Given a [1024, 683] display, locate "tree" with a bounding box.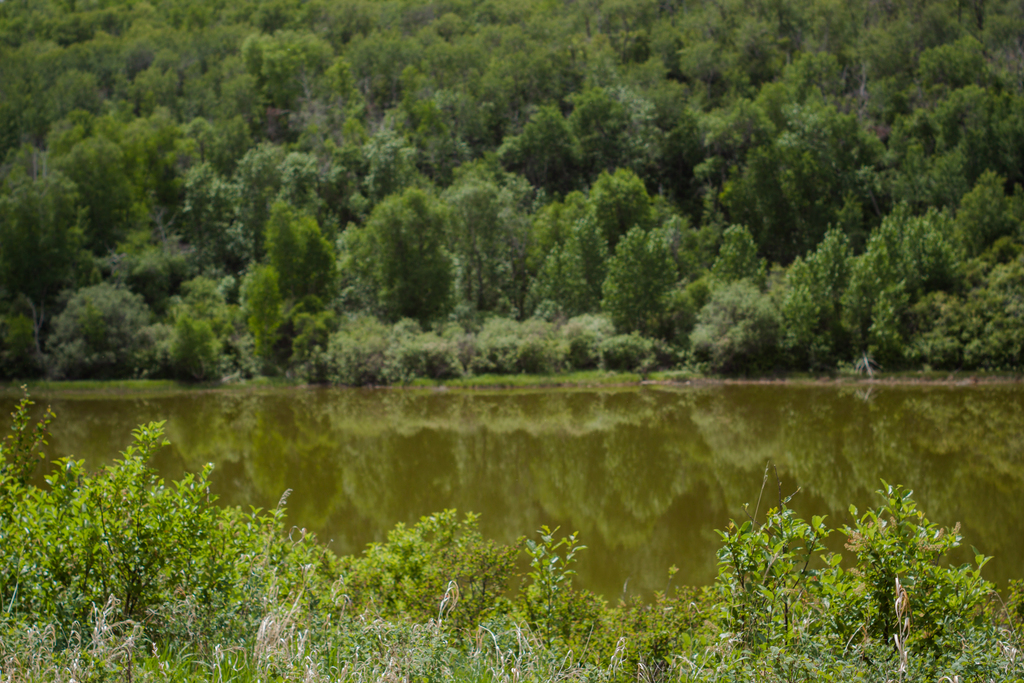
Located: [left=934, top=211, right=1023, bottom=364].
